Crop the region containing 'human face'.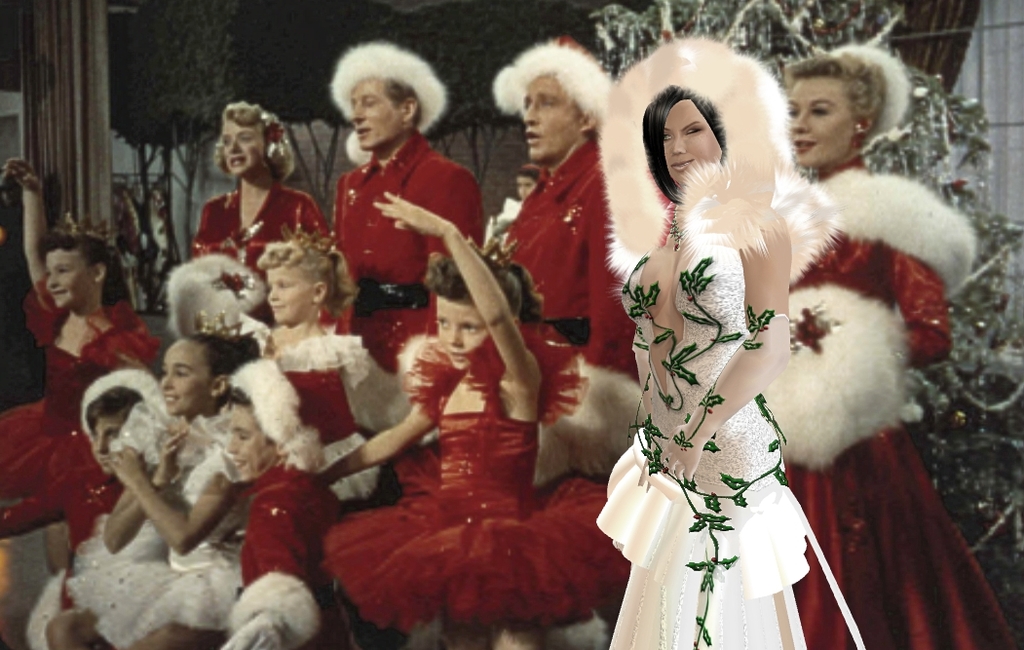
Crop region: 353,64,403,151.
